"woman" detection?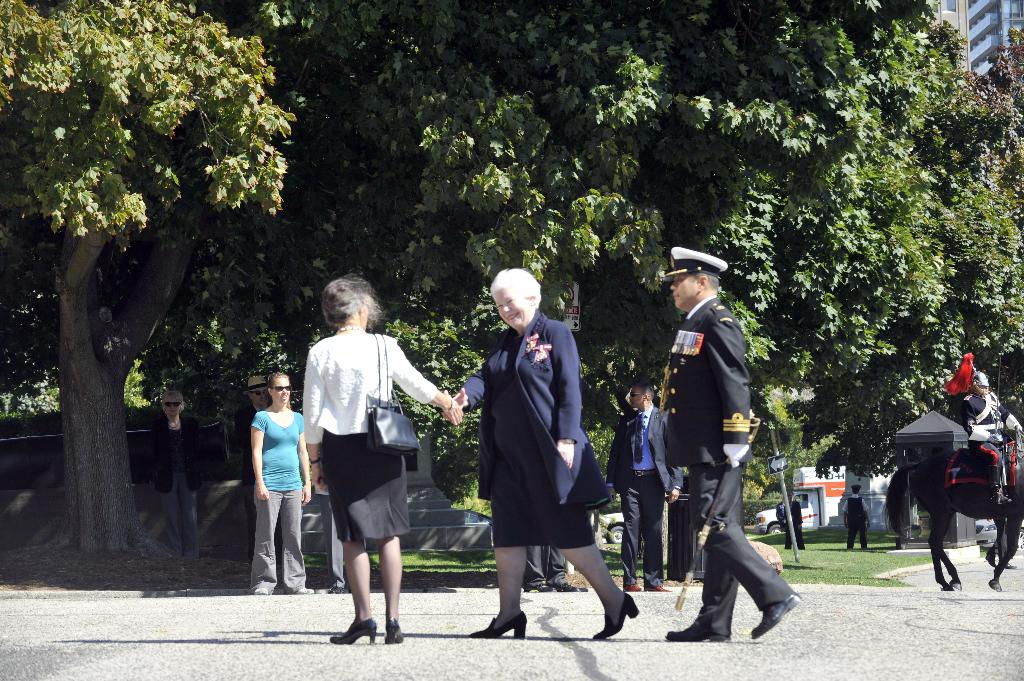
crop(299, 282, 442, 653)
